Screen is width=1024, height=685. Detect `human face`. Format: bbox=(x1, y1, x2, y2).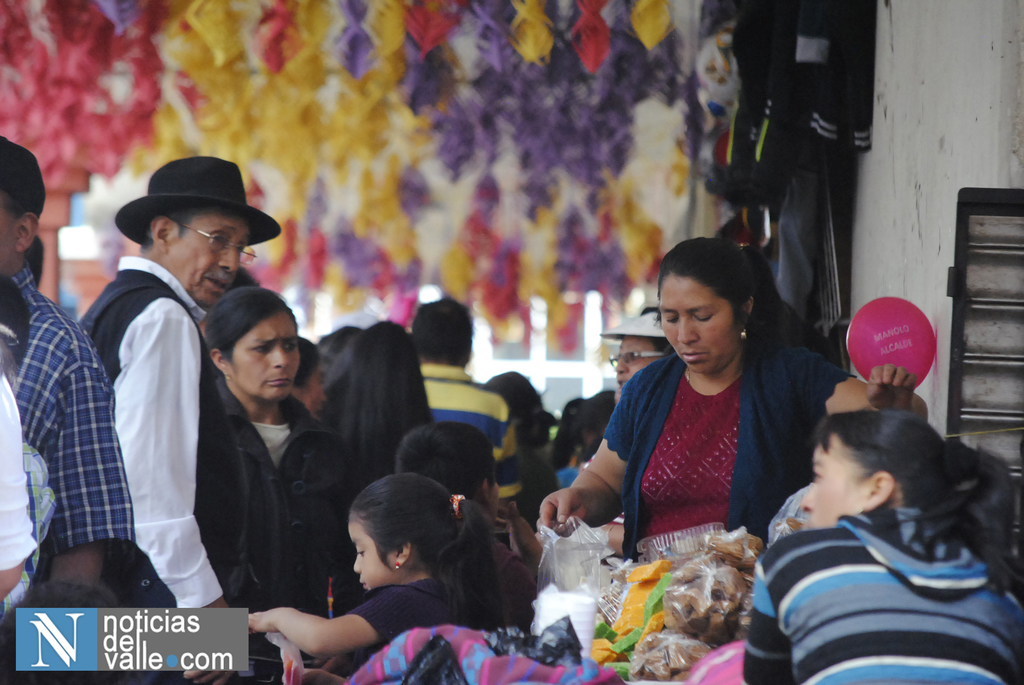
bbox=(799, 434, 873, 530).
